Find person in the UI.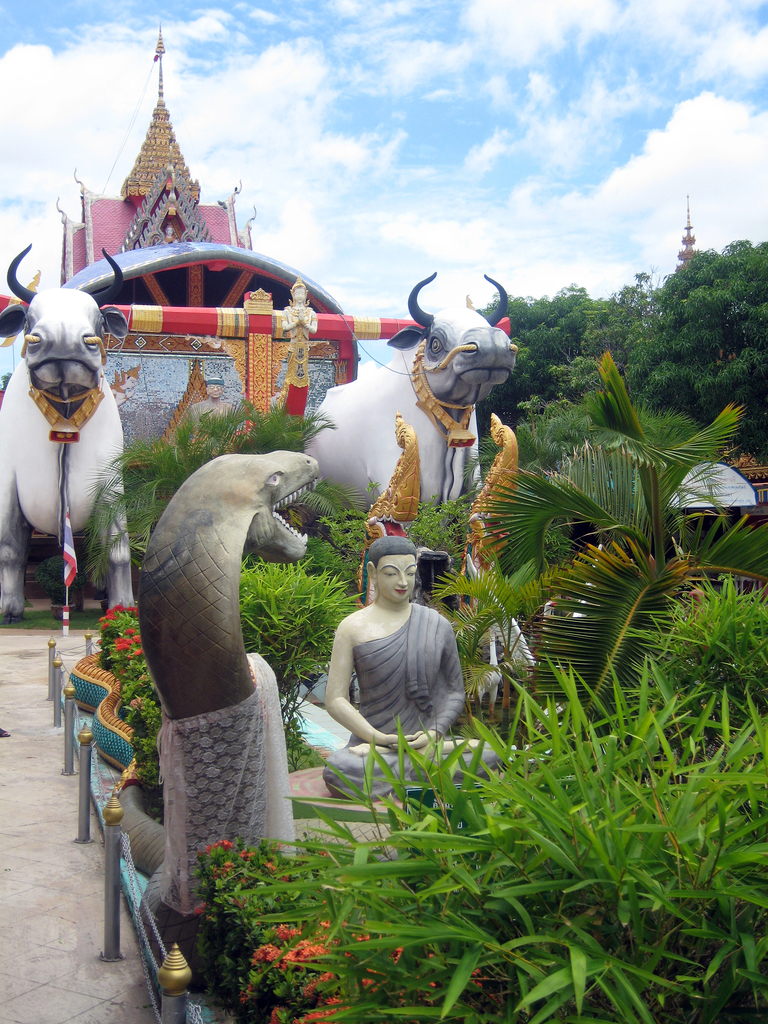
UI element at box=[305, 518, 471, 799].
